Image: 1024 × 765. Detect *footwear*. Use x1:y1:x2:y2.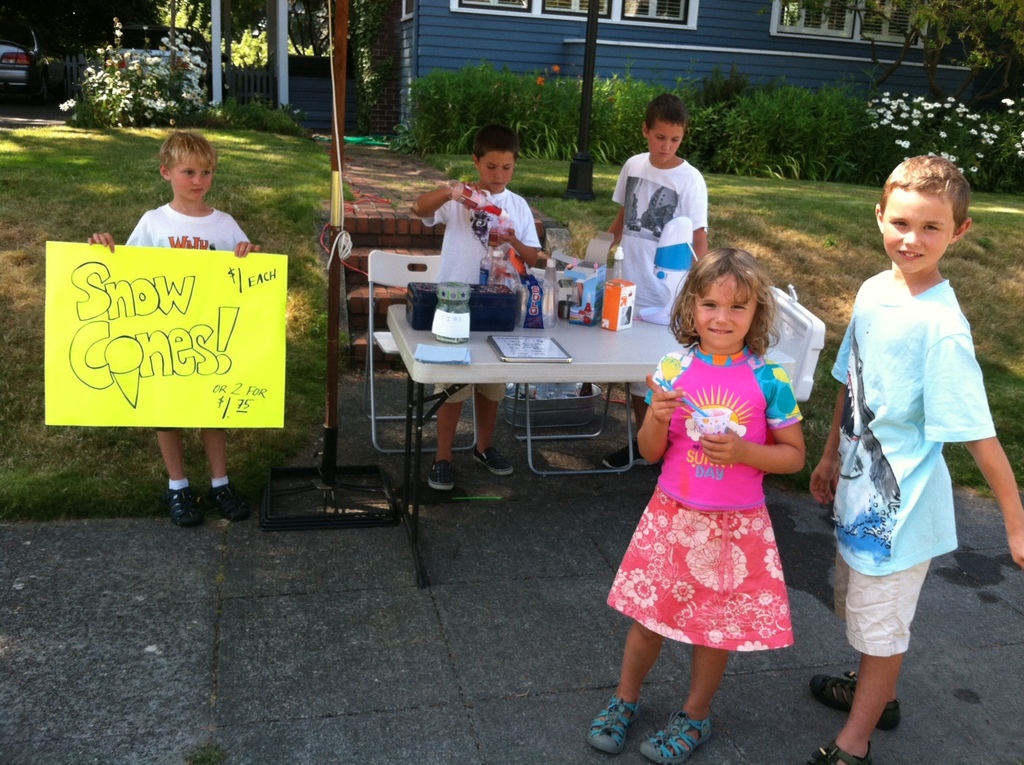
634:709:711:764.
